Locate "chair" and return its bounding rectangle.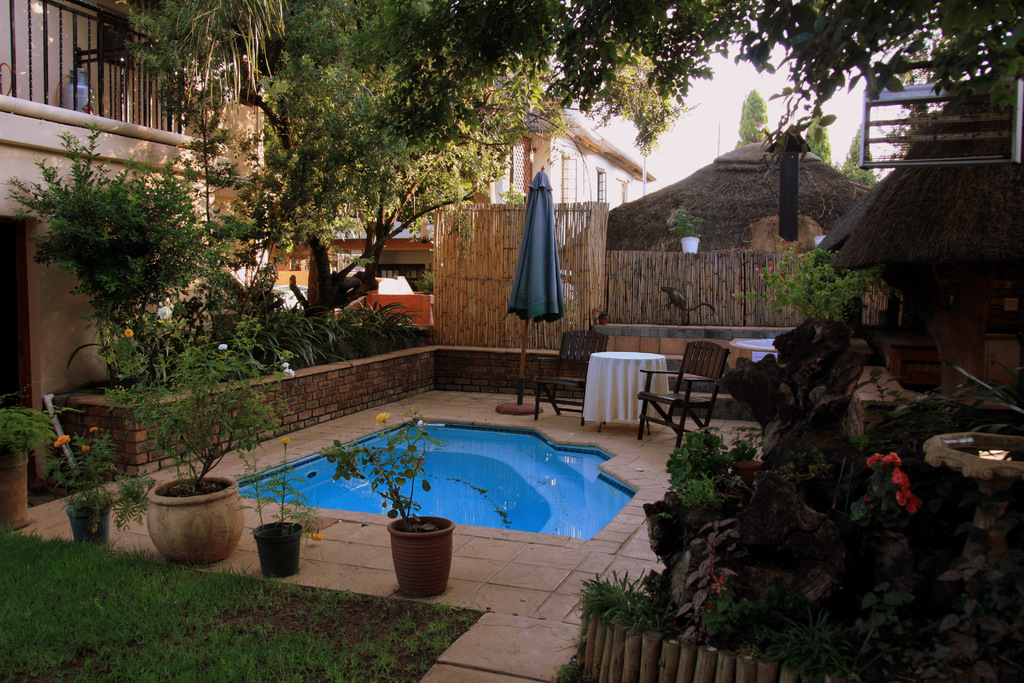
[left=532, top=332, right=612, bottom=424].
